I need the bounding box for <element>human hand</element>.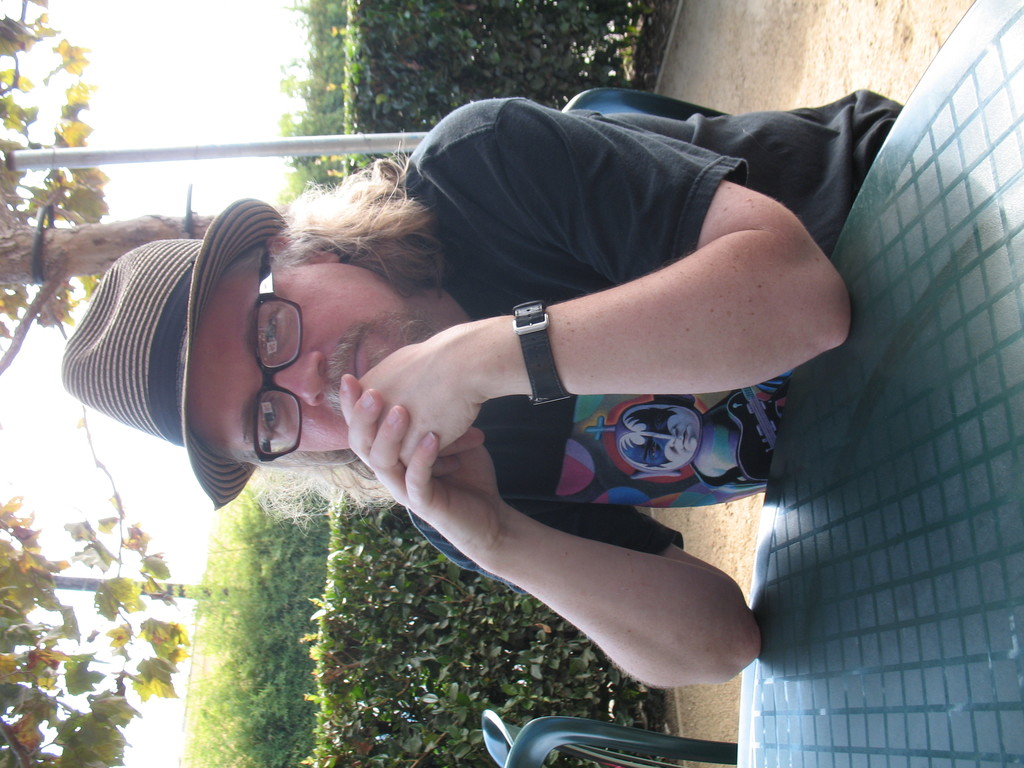
Here it is: 336 372 499 559.
